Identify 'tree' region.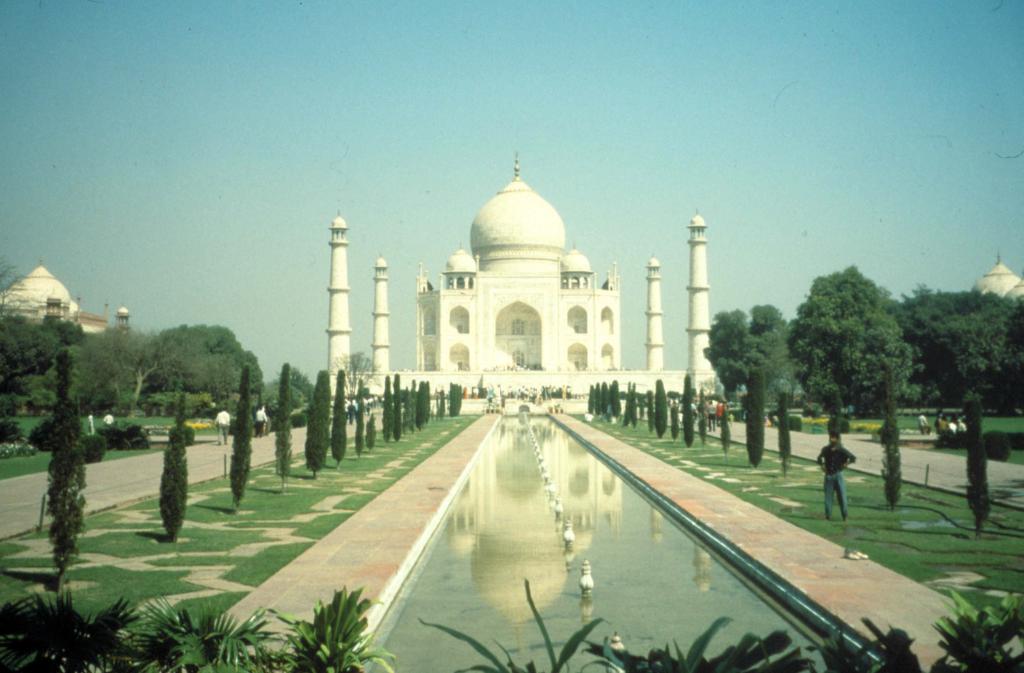
Region: bbox(304, 372, 334, 474).
